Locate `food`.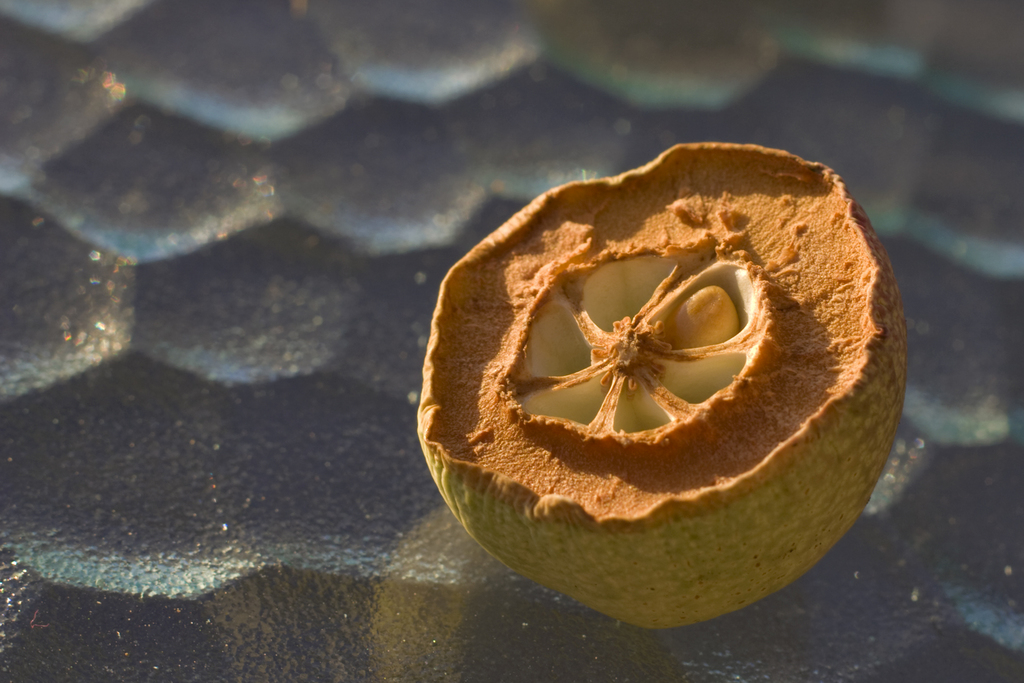
Bounding box: 455, 184, 920, 587.
